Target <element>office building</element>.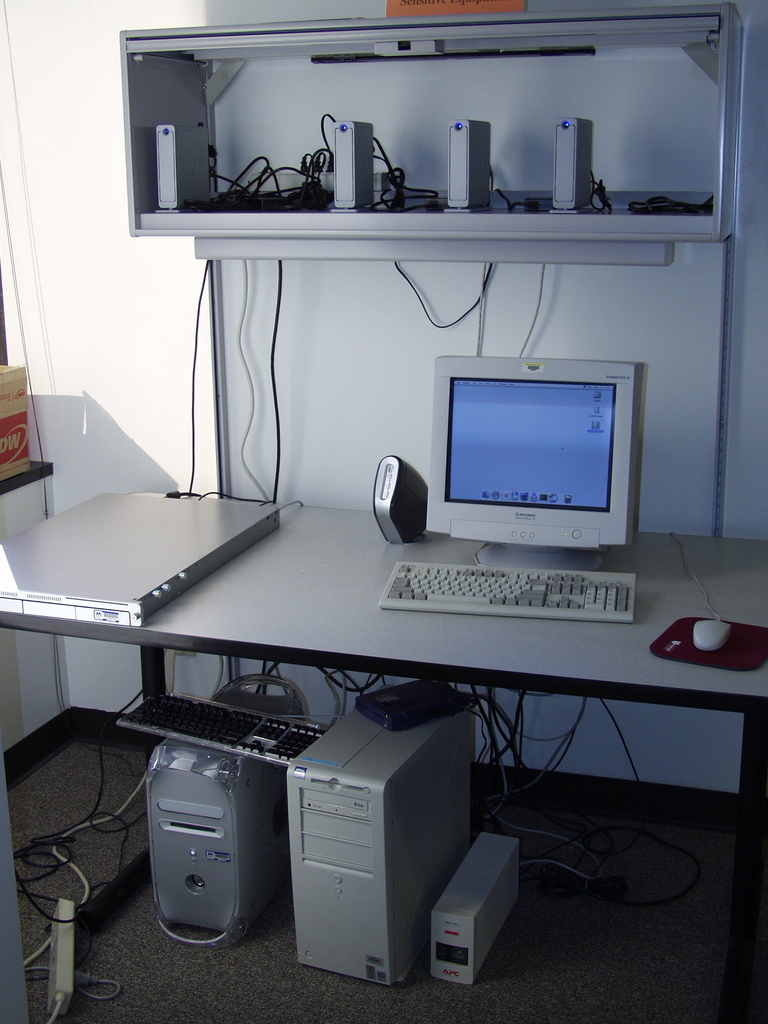
Target region: 5, 0, 742, 1023.
